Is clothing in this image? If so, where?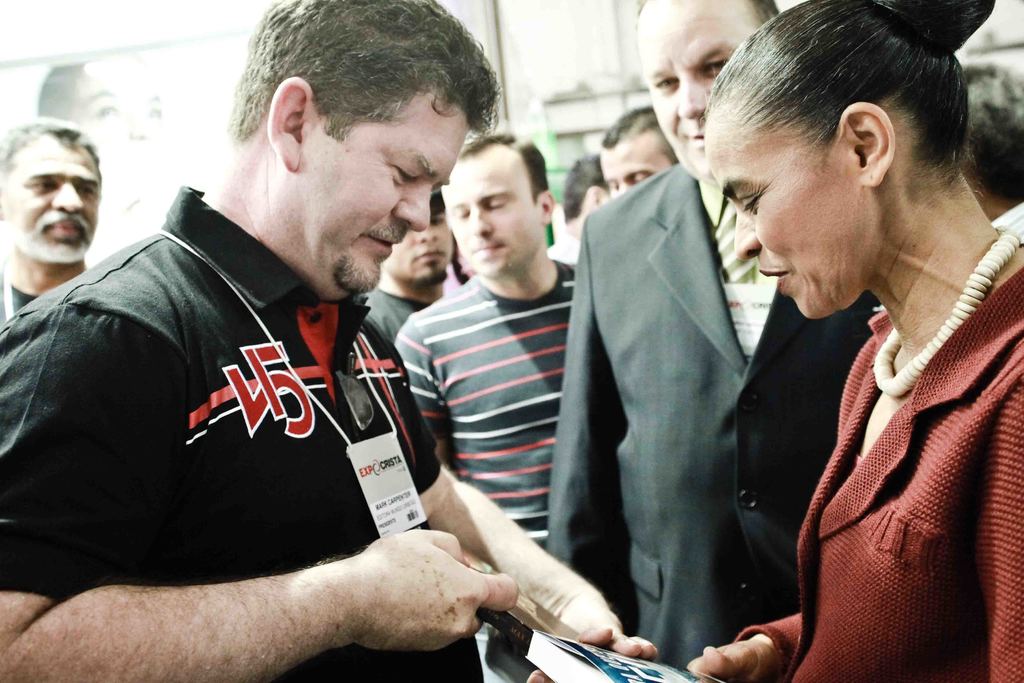
Yes, at bbox=(0, 278, 29, 323).
